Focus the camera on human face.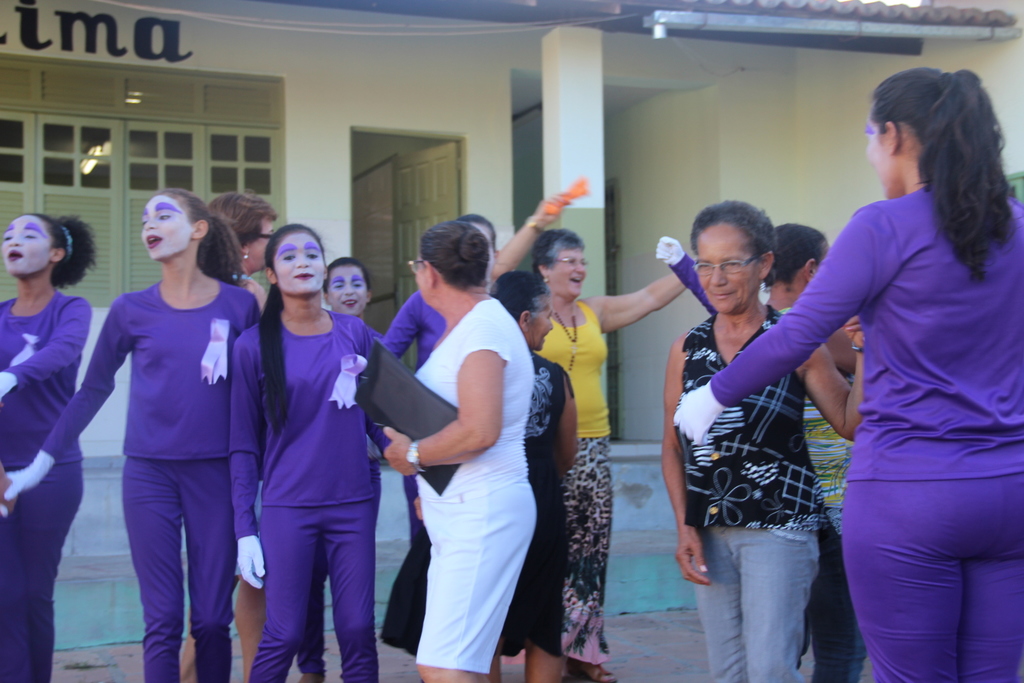
Focus region: crop(413, 248, 428, 304).
